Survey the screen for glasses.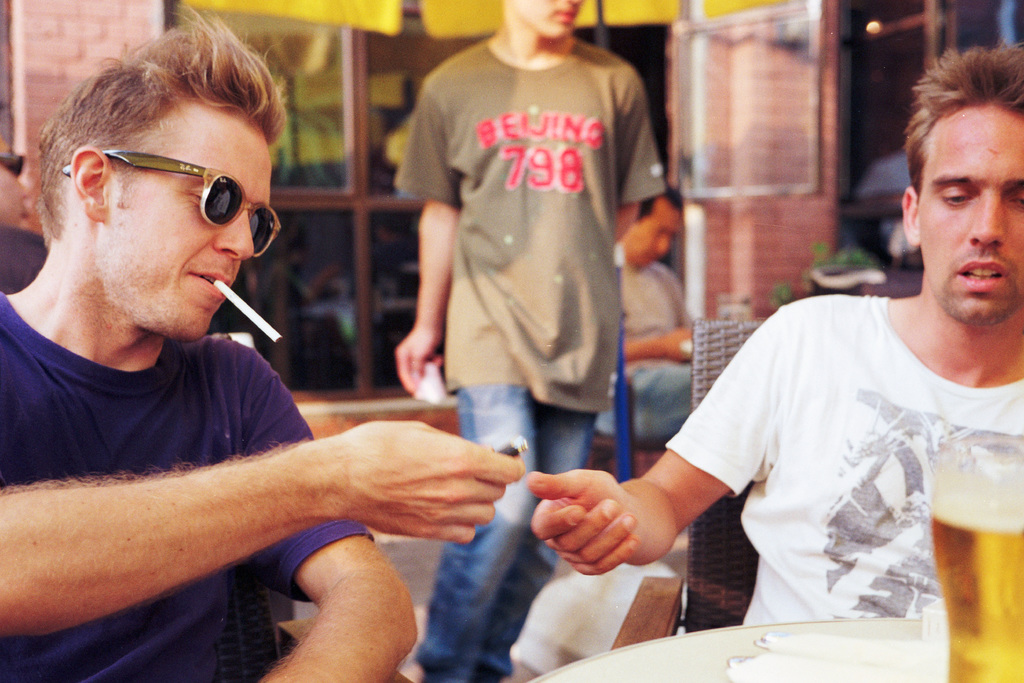
Survey found: 61, 143, 278, 255.
